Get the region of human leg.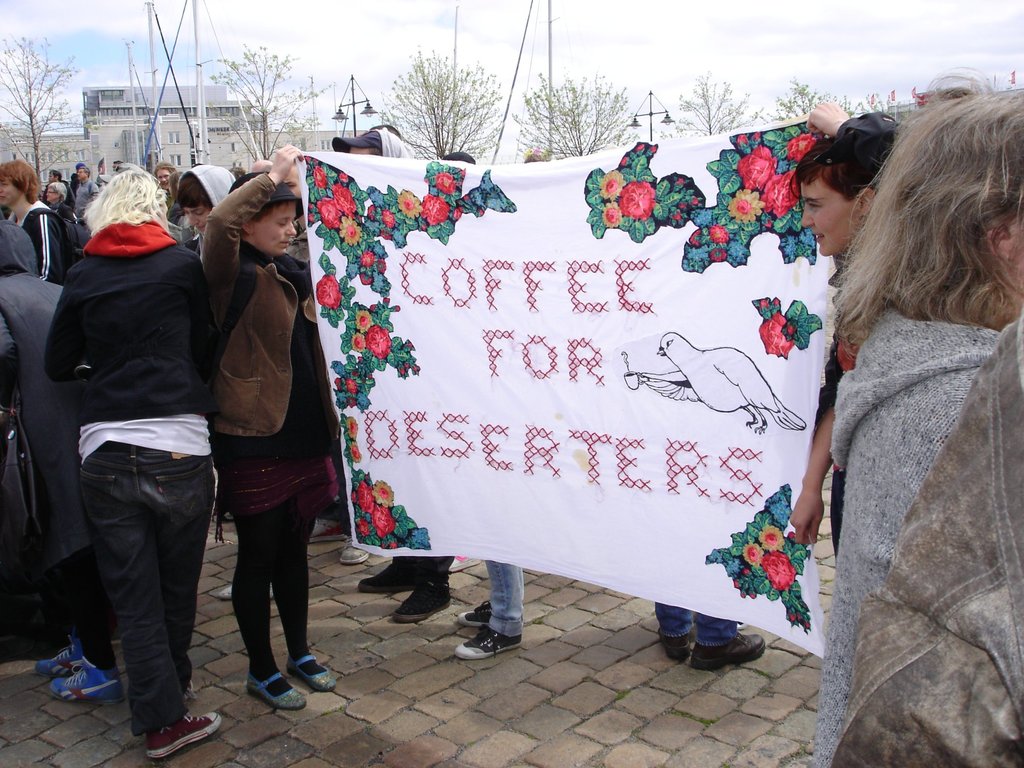
l=212, t=426, r=303, b=704.
